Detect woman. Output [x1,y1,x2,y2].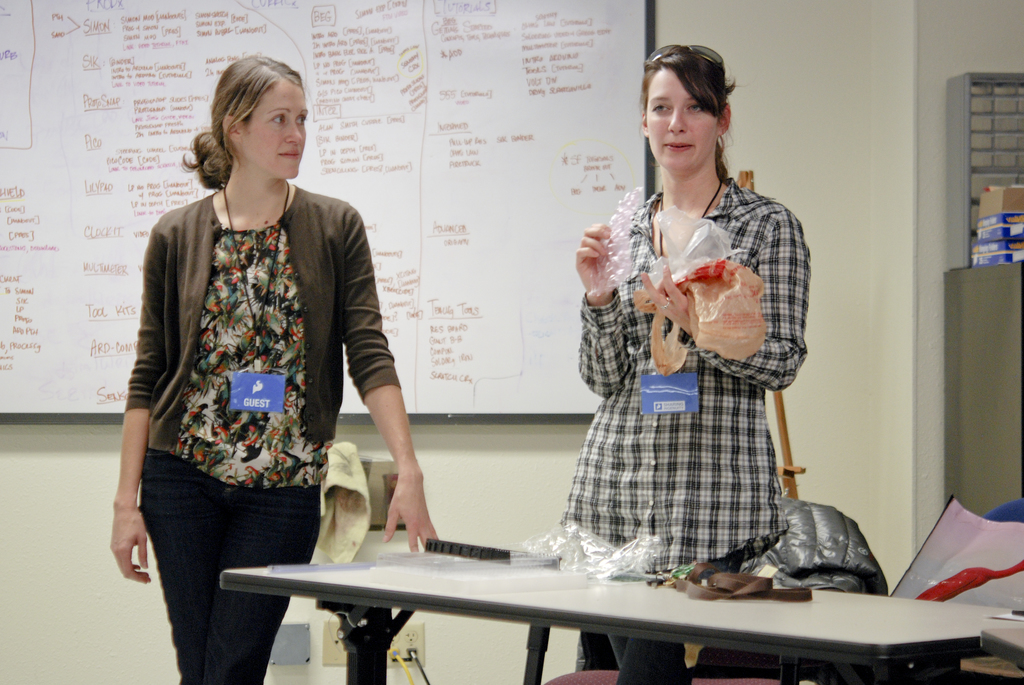
[570,47,811,672].
